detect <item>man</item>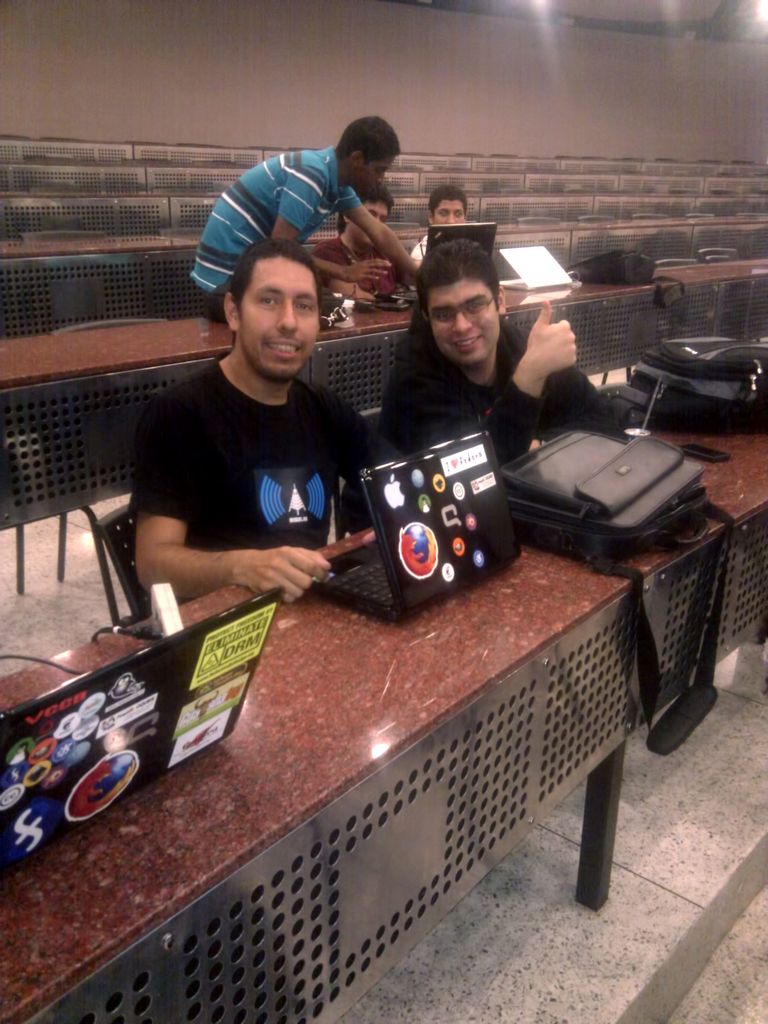
left=188, top=114, right=420, bottom=296
